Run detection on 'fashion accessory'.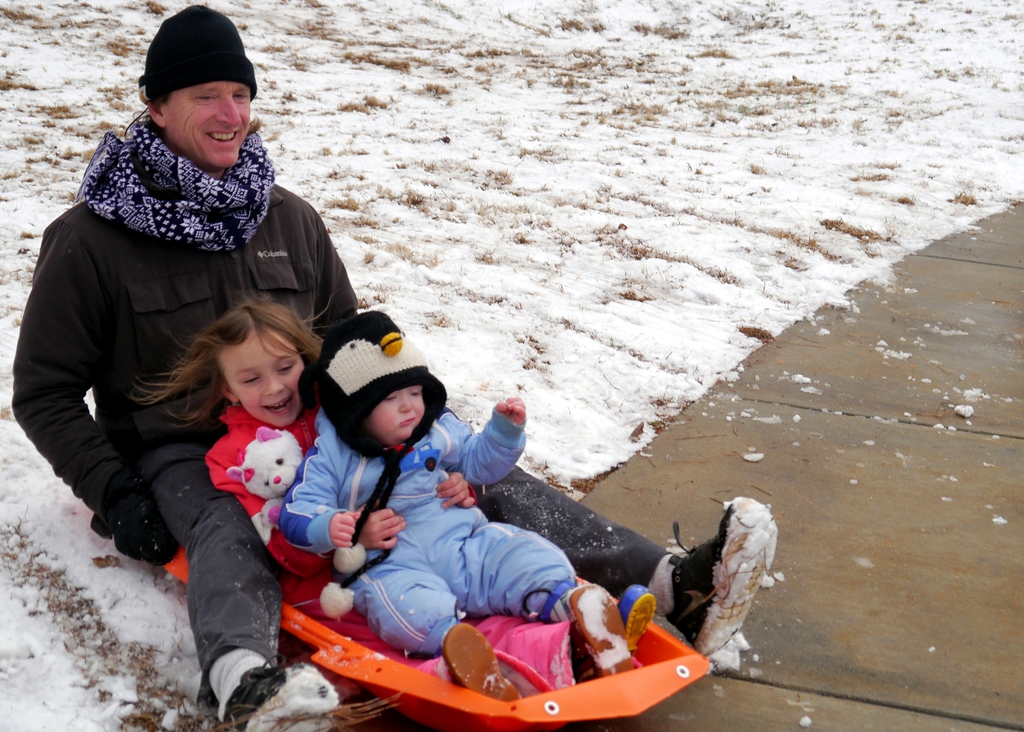
Result: bbox(220, 653, 337, 731).
